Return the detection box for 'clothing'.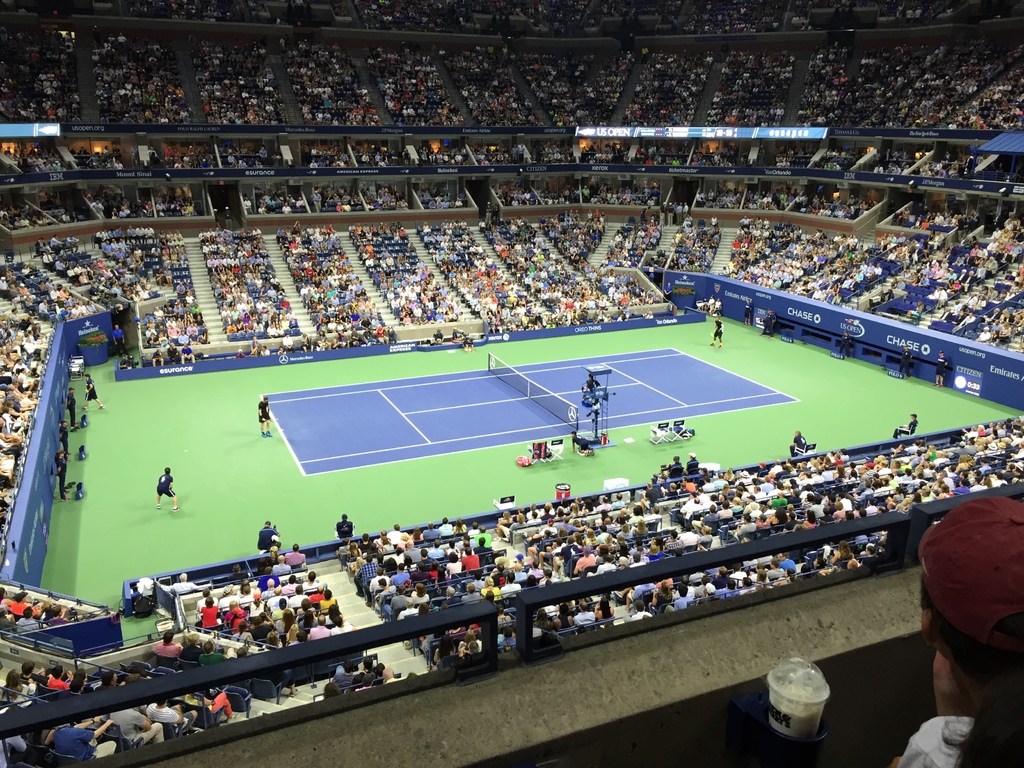
{"left": 900, "top": 717, "right": 975, "bottom": 767}.
